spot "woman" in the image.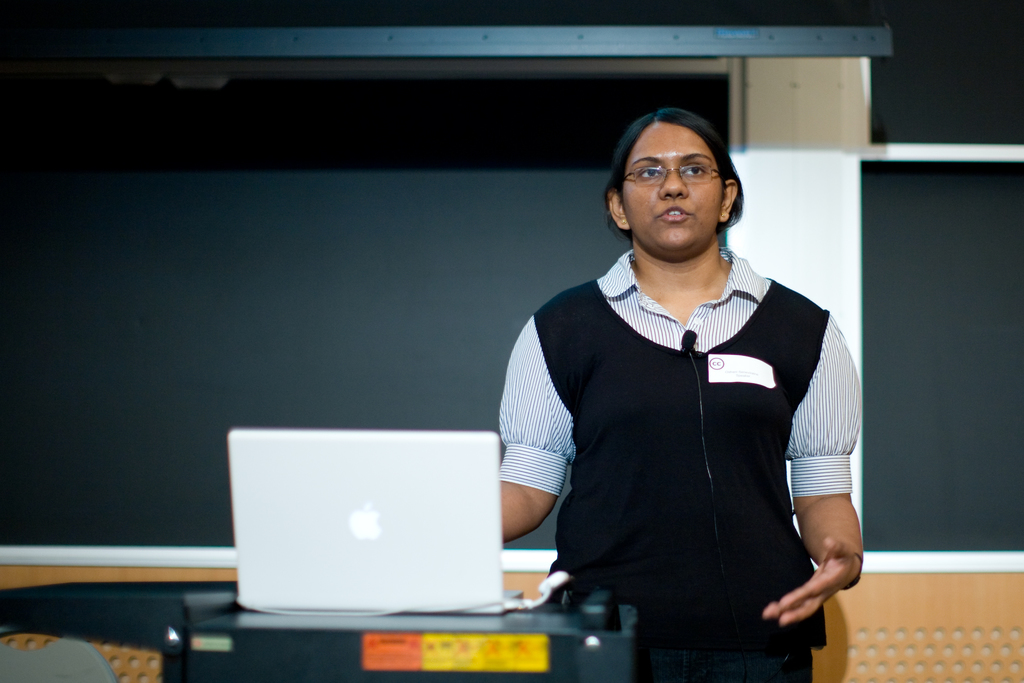
"woman" found at x1=495, y1=81, x2=853, y2=680.
